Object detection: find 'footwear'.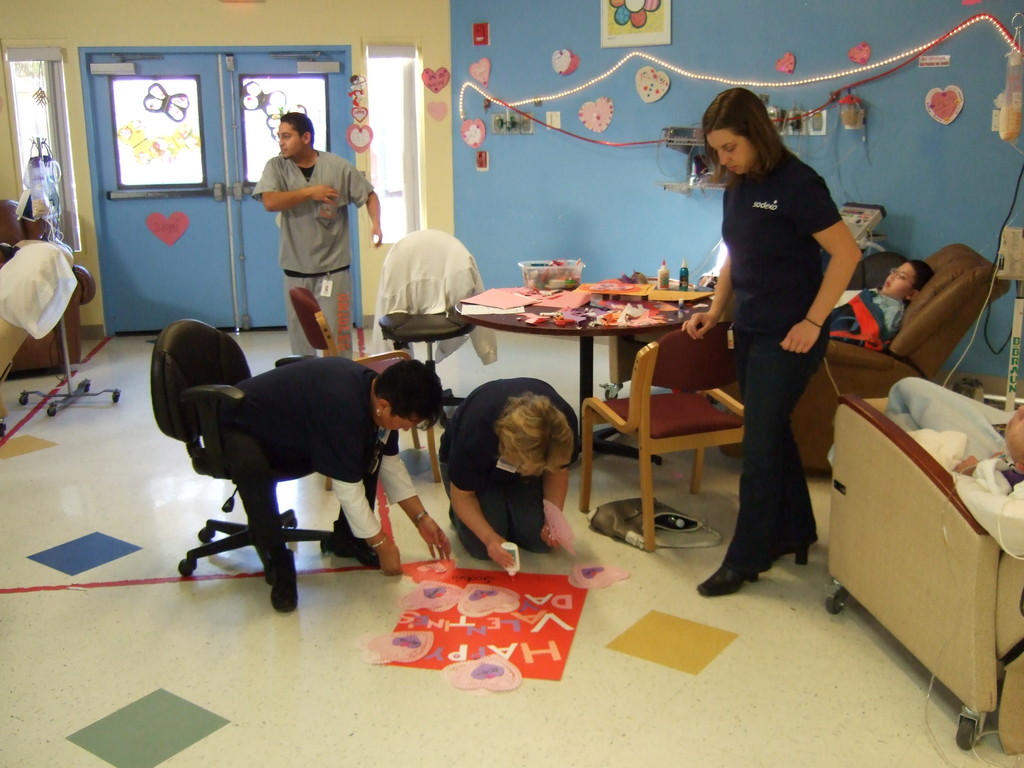
BBox(692, 557, 759, 590).
